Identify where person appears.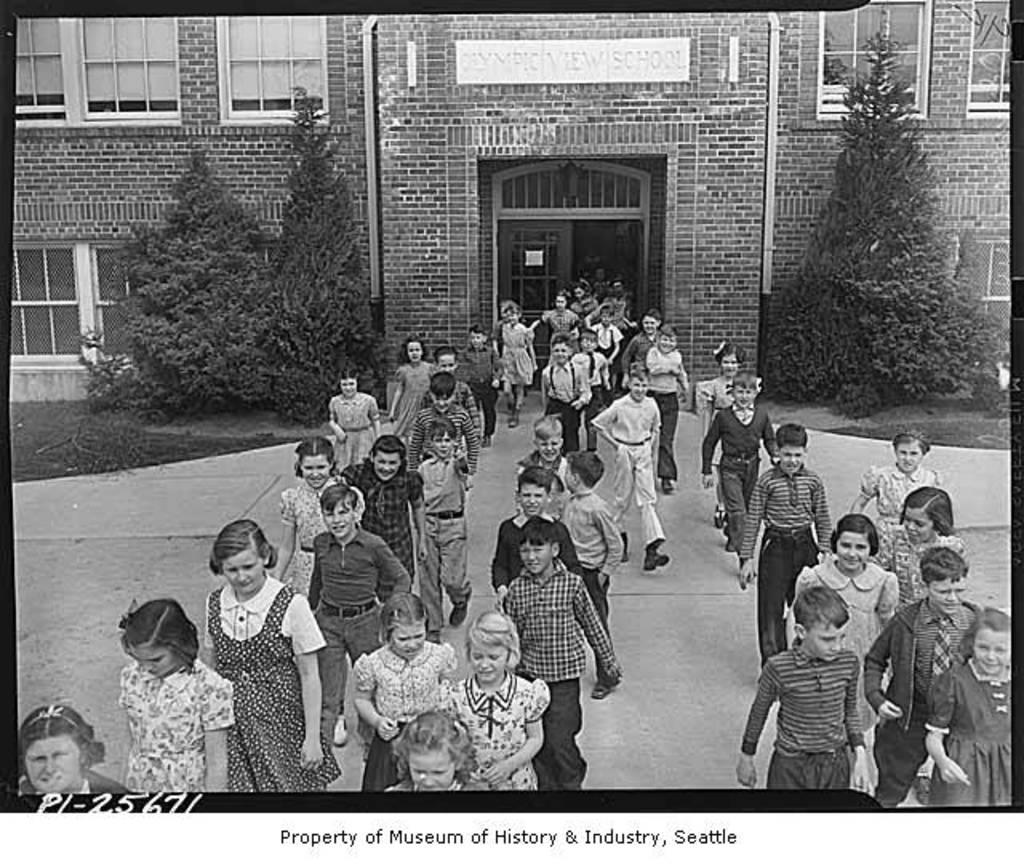
Appears at rect(302, 487, 411, 776).
